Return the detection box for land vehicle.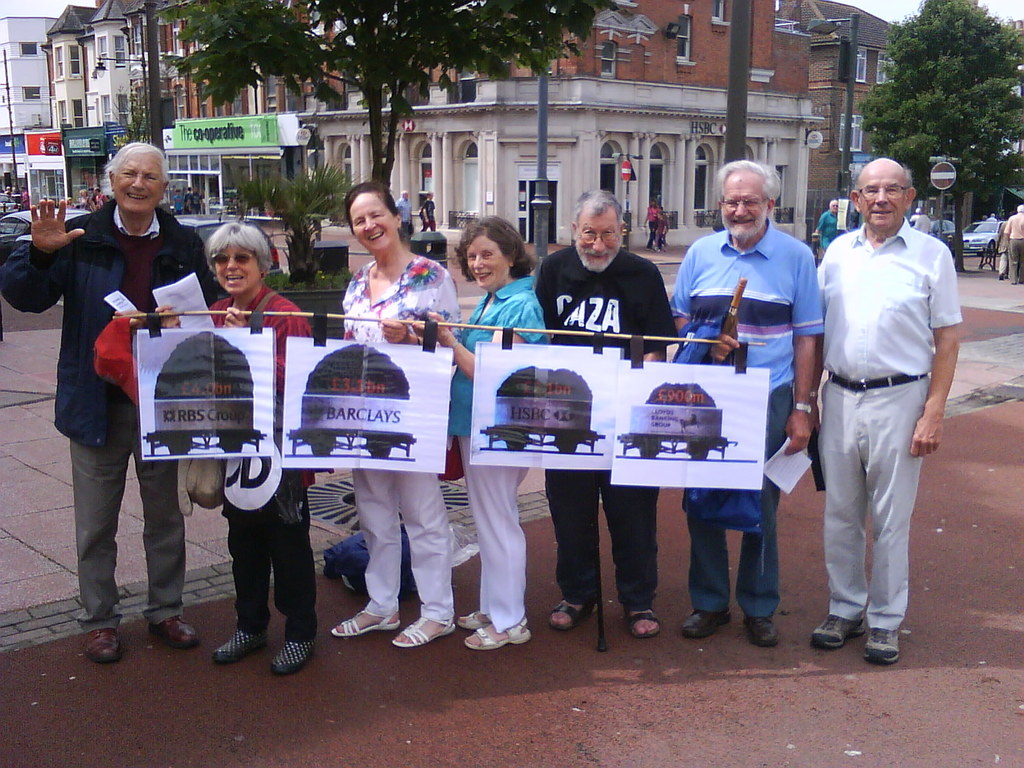
{"left": 926, "top": 216, "right": 955, "bottom": 248}.
